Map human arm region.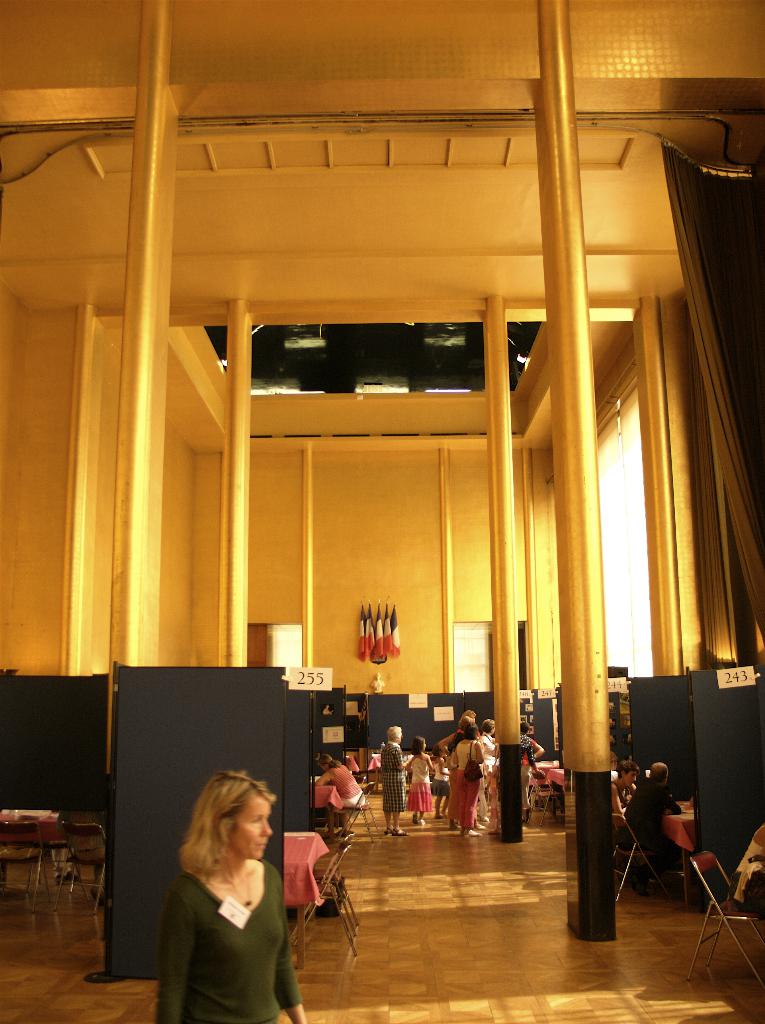
Mapped to left=445, top=743, right=457, bottom=762.
